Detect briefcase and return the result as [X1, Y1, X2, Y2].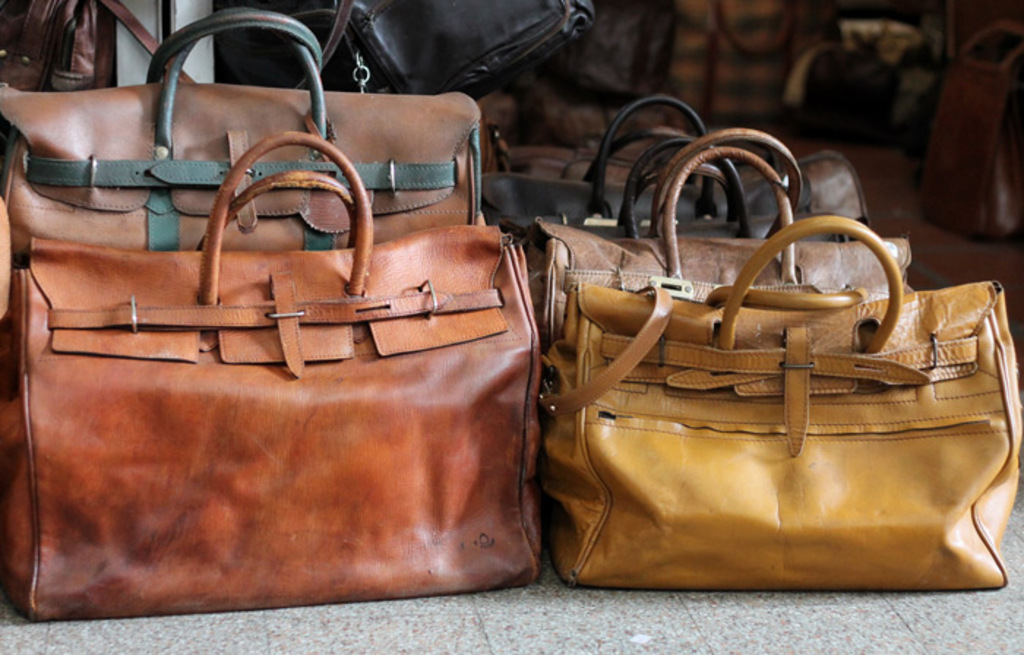
[0, 129, 547, 624].
